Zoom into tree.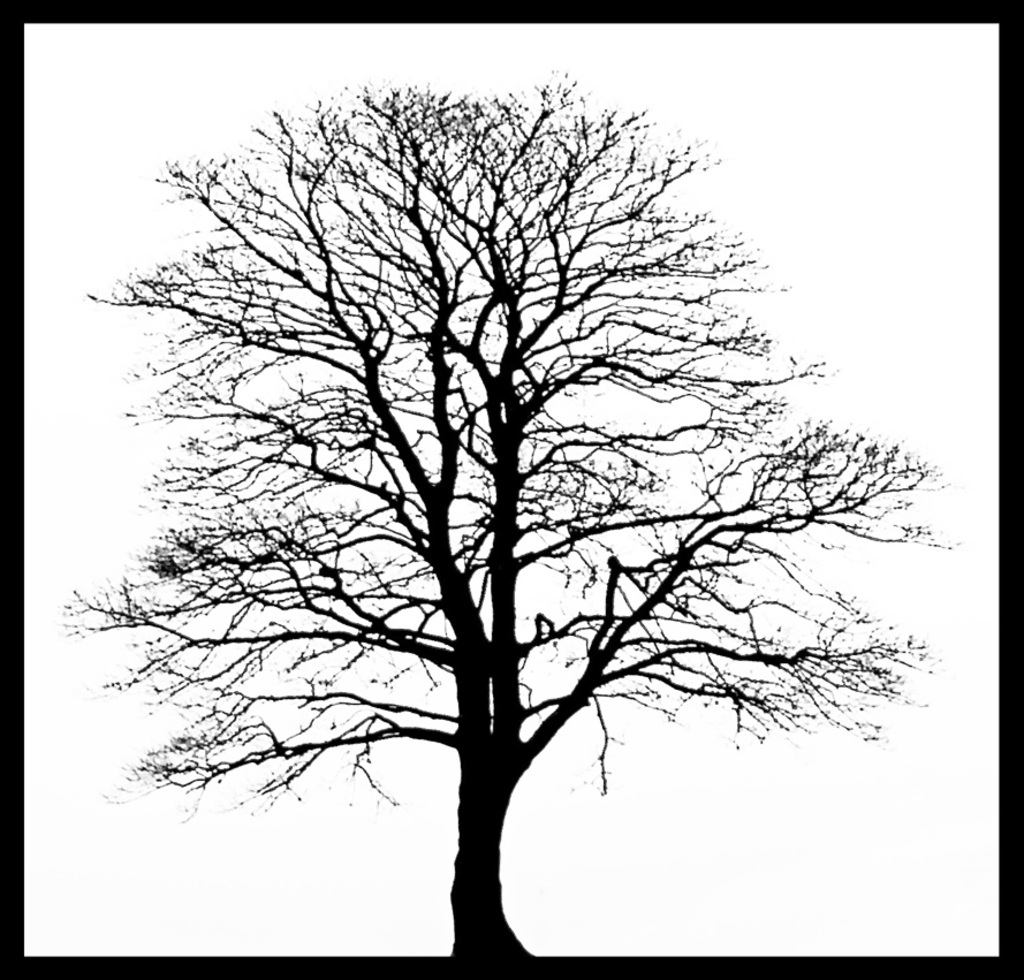
Zoom target: bbox(77, 35, 925, 979).
